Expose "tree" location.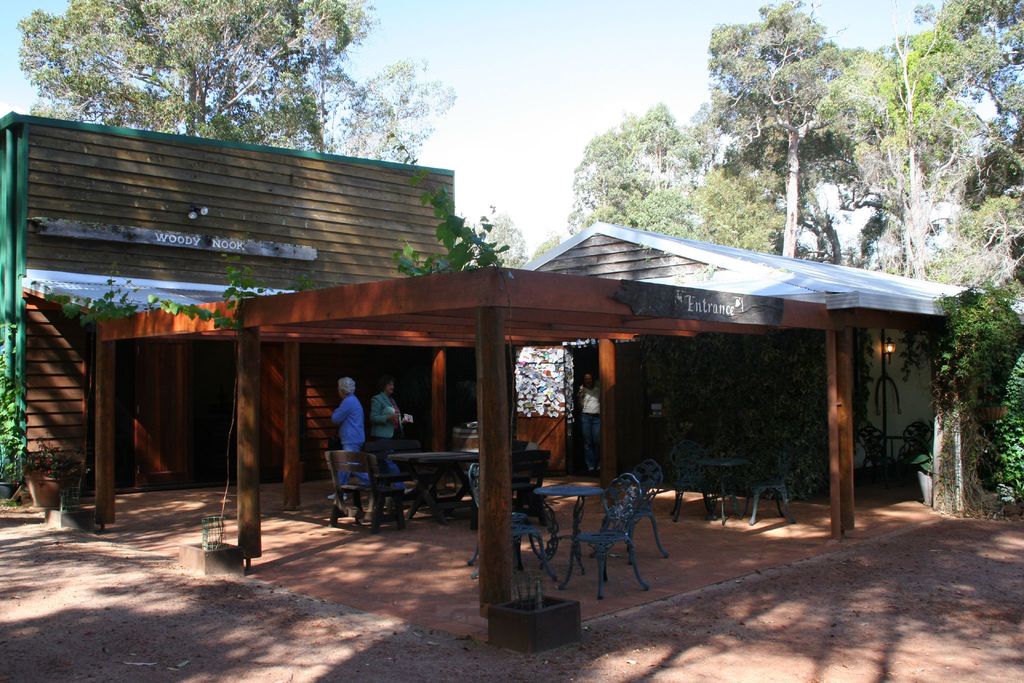
Exposed at pyautogui.locateOnScreen(340, 53, 463, 163).
